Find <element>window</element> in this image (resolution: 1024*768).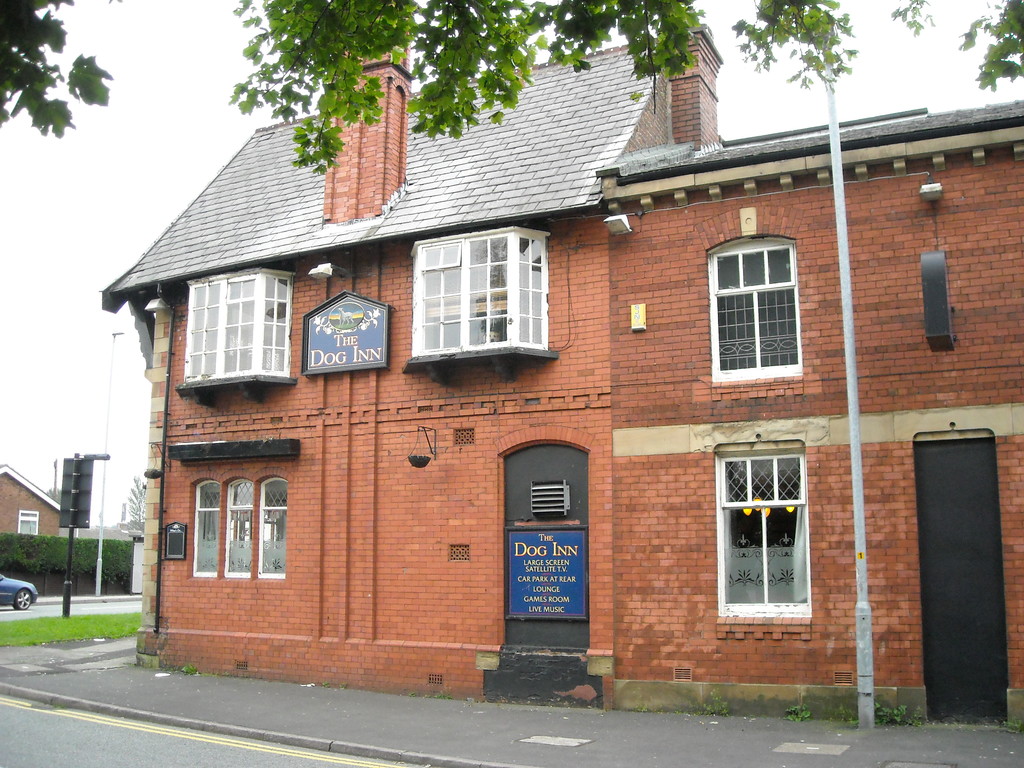
259, 478, 286, 583.
